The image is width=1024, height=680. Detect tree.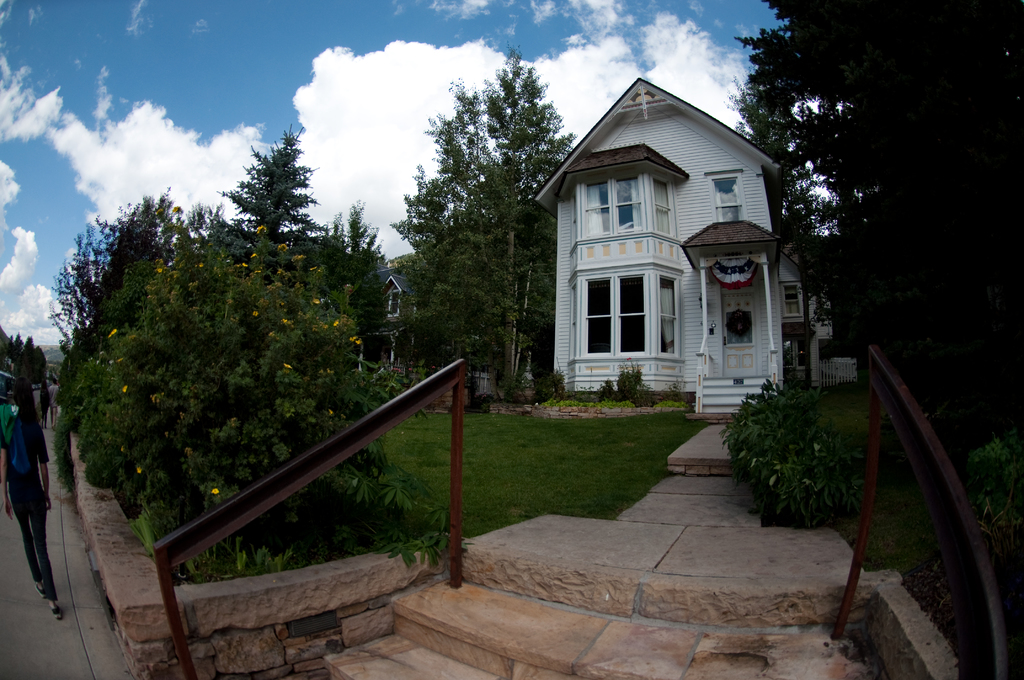
Detection: 739:0:1023:483.
